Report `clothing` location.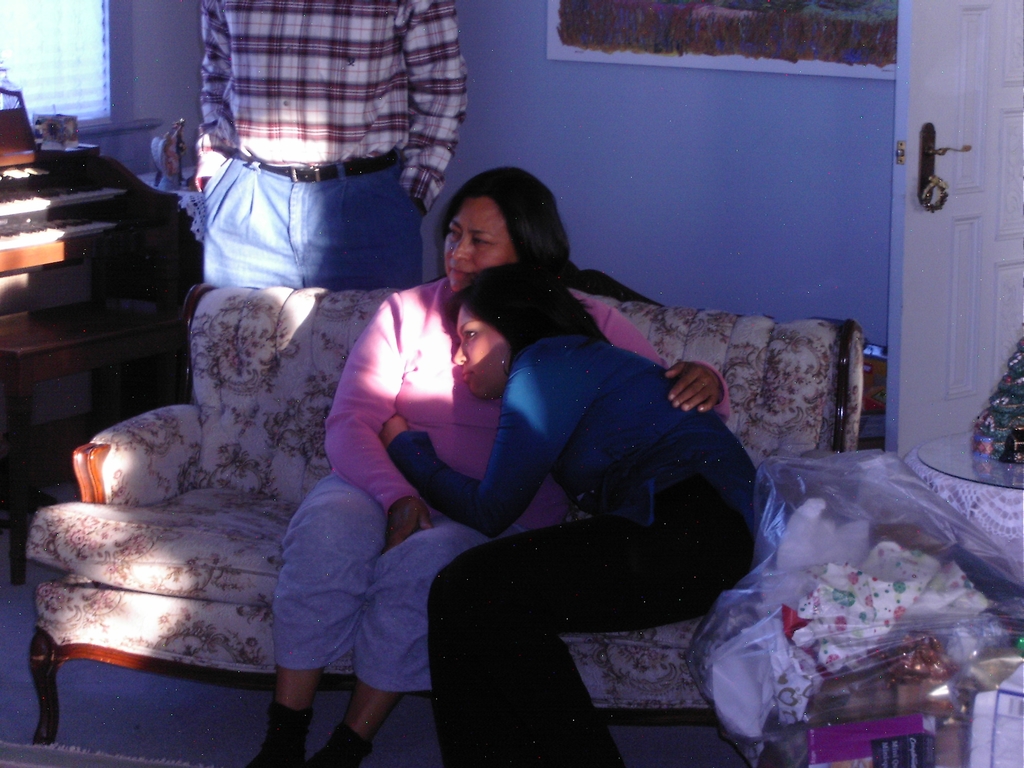
Report: [426,332,758,767].
